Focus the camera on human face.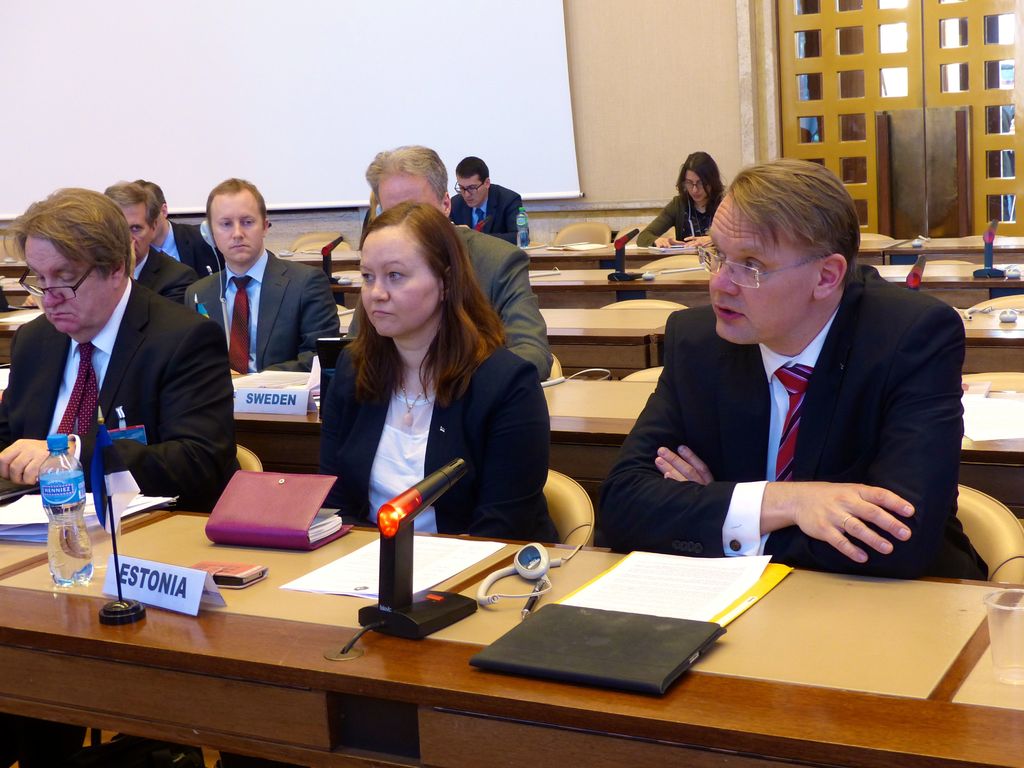
Focus region: [x1=361, y1=234, x2=437, y2=336].
